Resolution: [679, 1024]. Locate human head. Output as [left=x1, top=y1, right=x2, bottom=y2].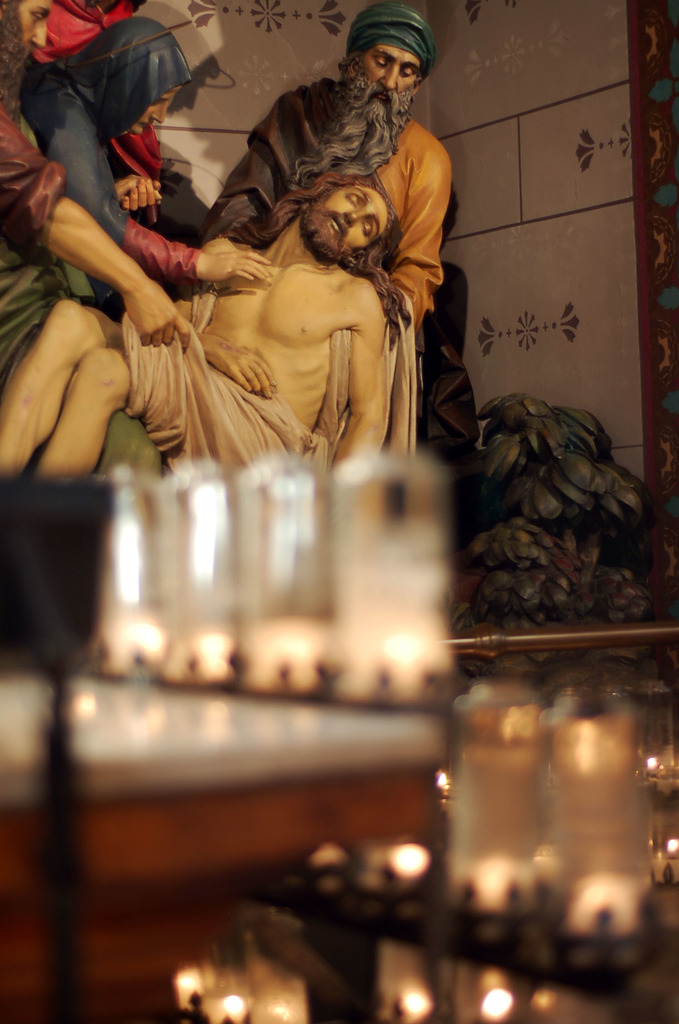
[left=329, top=4, right=446, bottom=100].
